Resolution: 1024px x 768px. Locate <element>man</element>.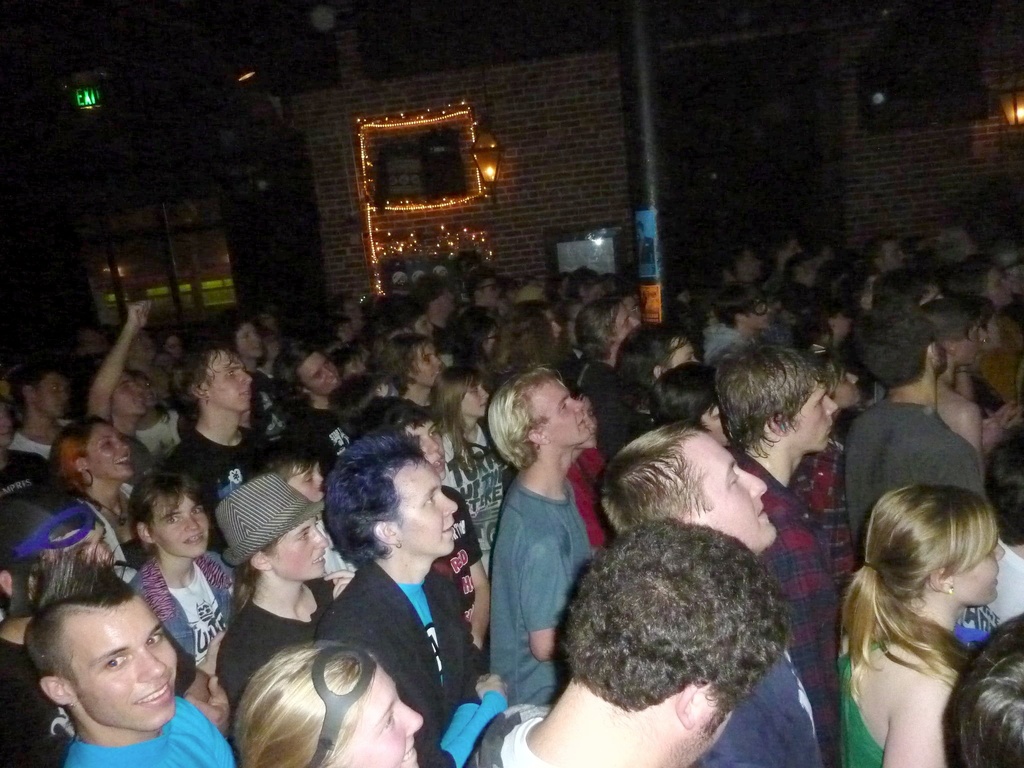
8:351:76:458.
